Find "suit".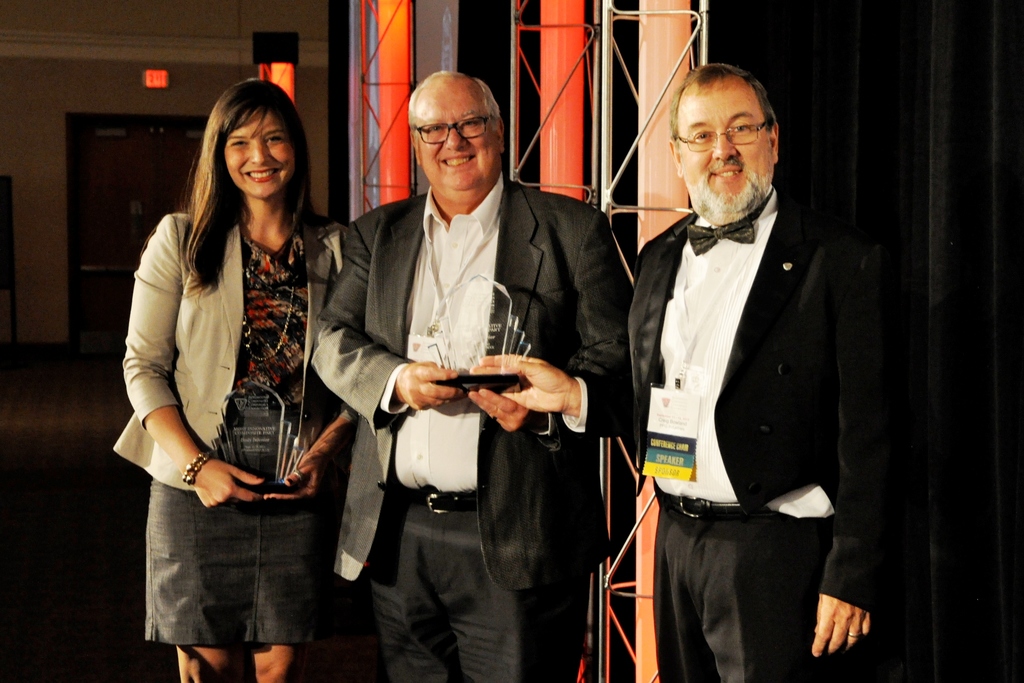
305:177:625:682.
